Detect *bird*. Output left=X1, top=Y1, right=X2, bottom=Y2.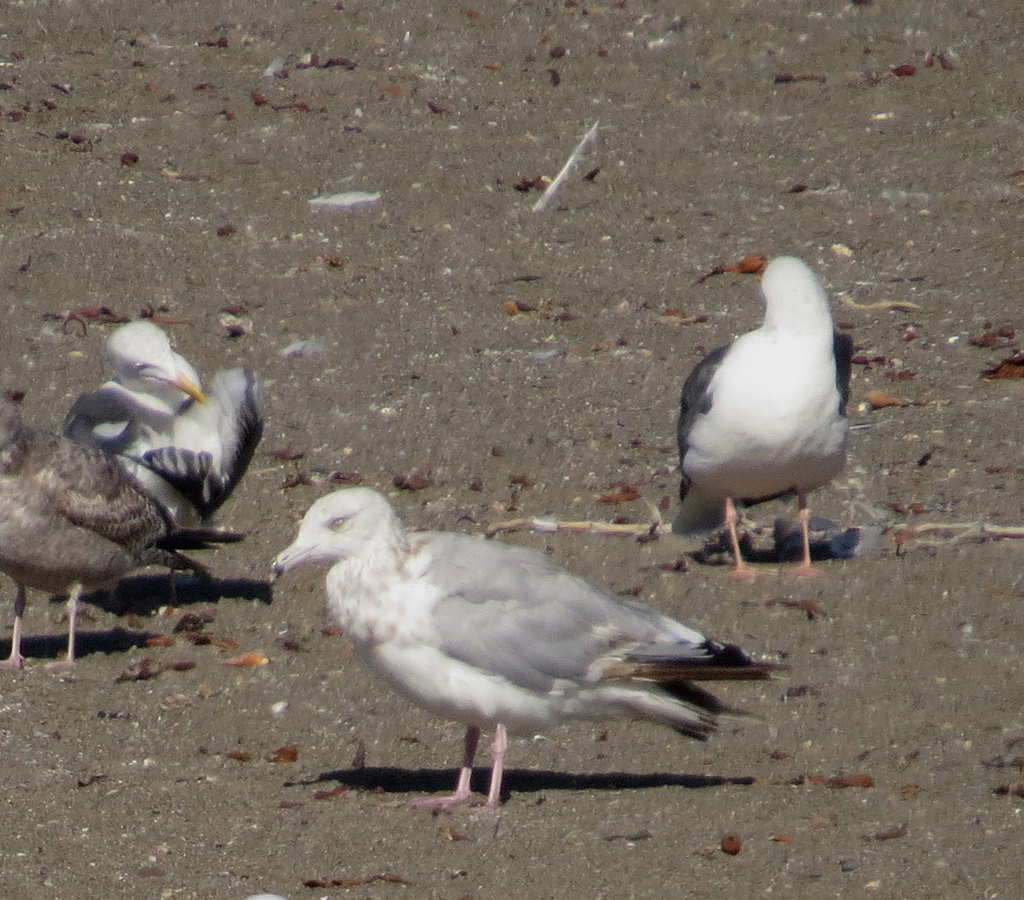
left=272, top=487, right=788, bottom=829.
